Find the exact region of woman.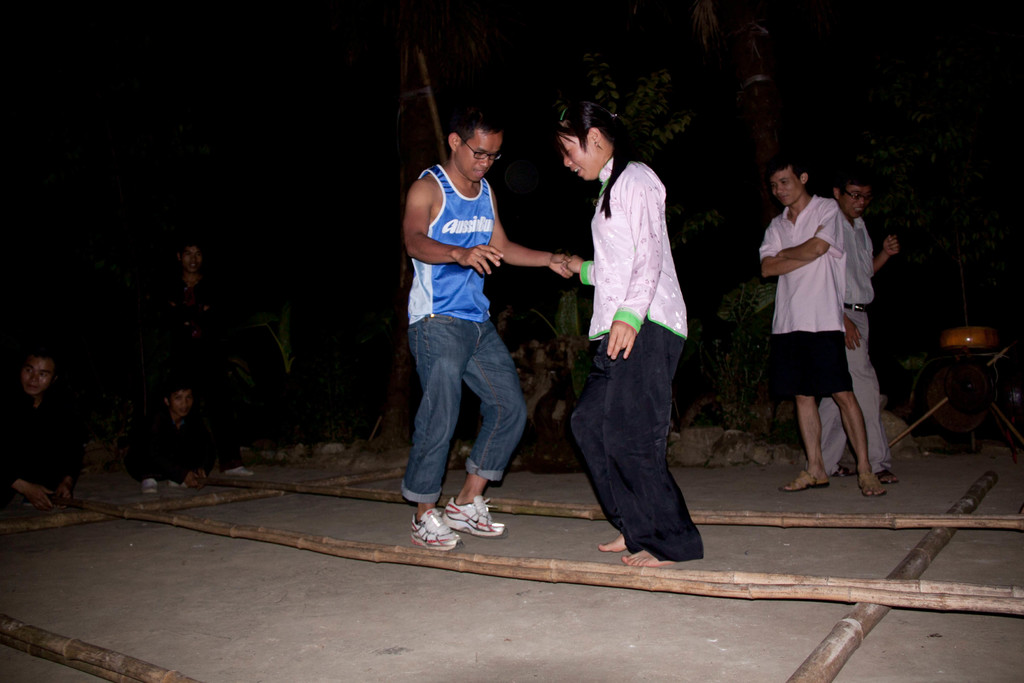
Exact region: Rect(572, 88, 710, 572).
